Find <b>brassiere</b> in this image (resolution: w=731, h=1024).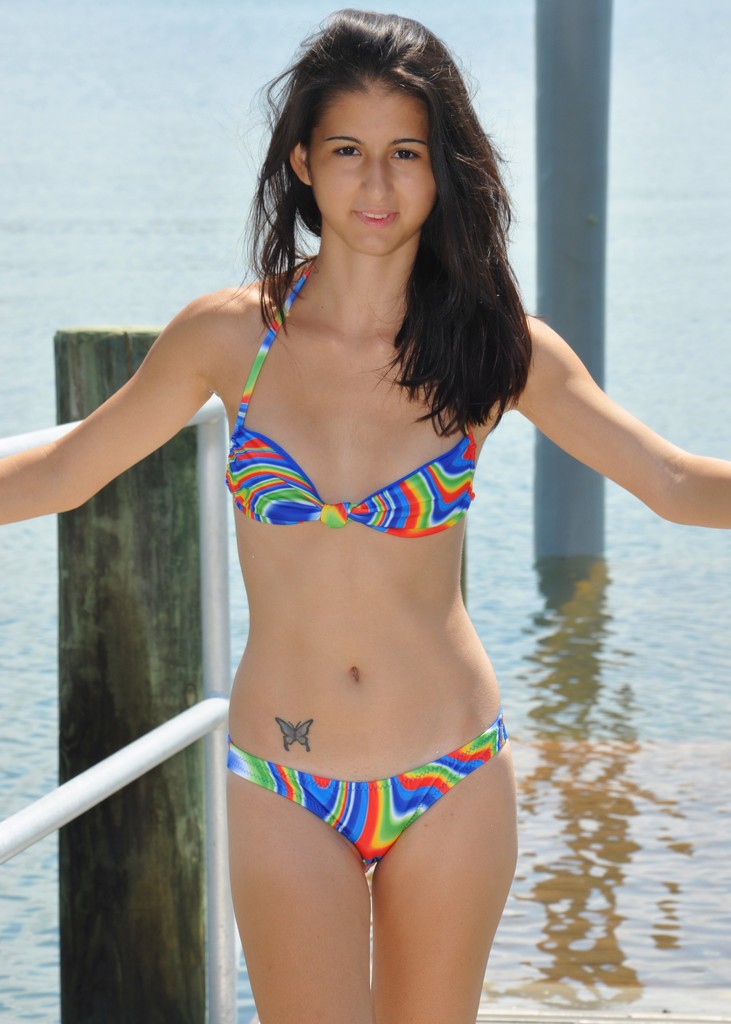
[x1=225, y1=255, x2=474, y2=544].
